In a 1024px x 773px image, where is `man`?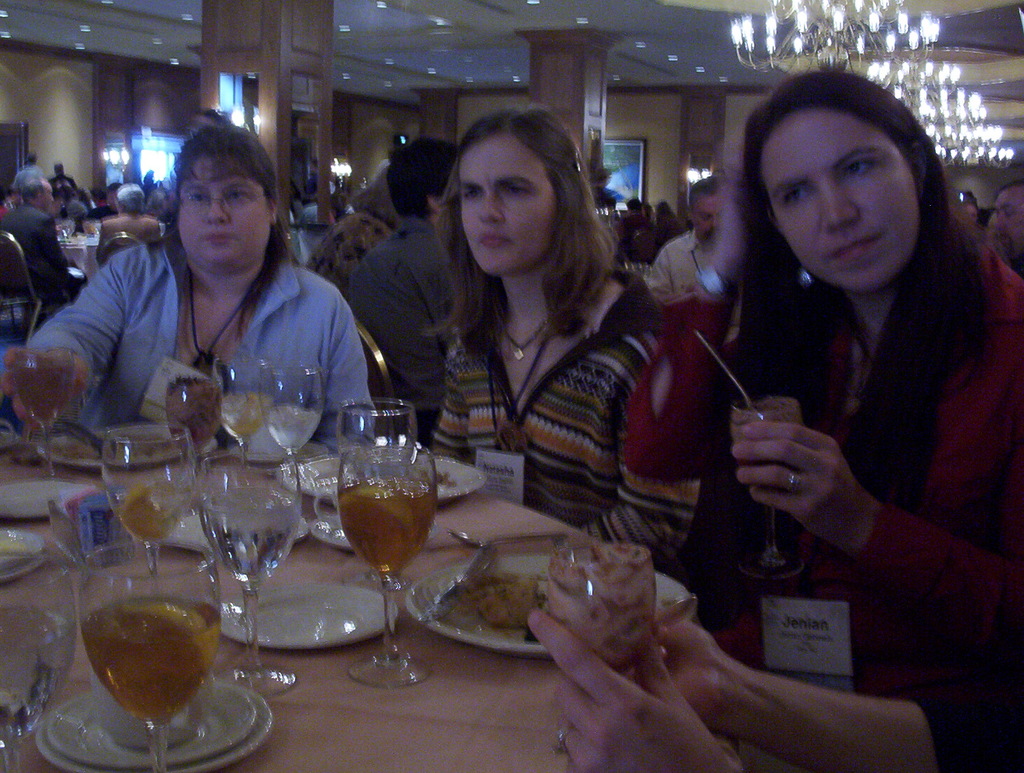
49, 158, 80, 190.
